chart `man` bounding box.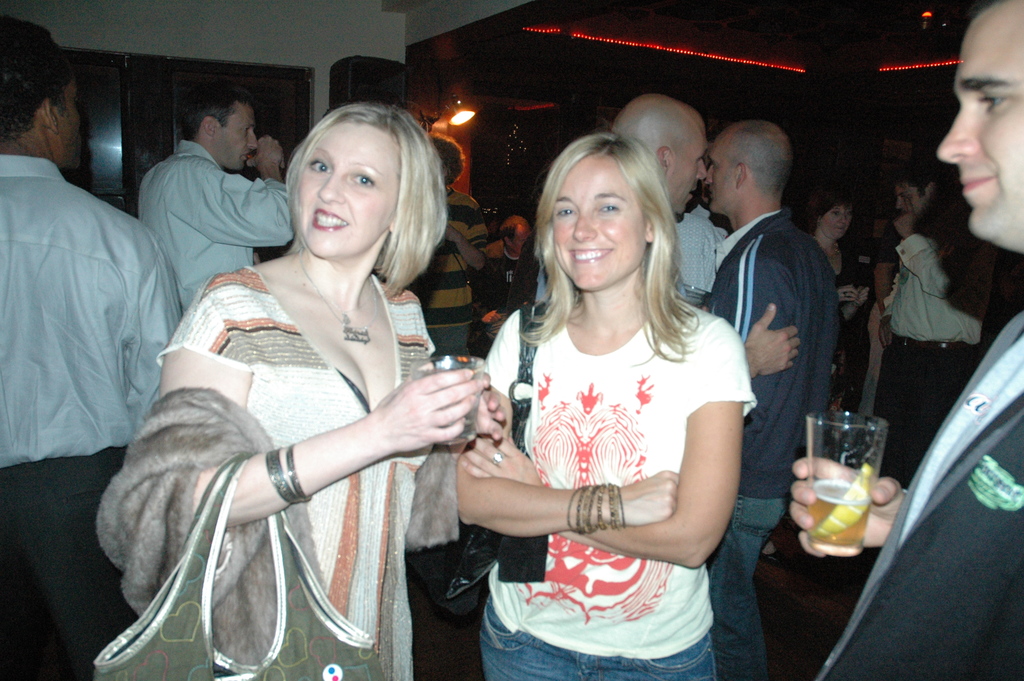
Charted: Rect(611, 93, 800, 375).
